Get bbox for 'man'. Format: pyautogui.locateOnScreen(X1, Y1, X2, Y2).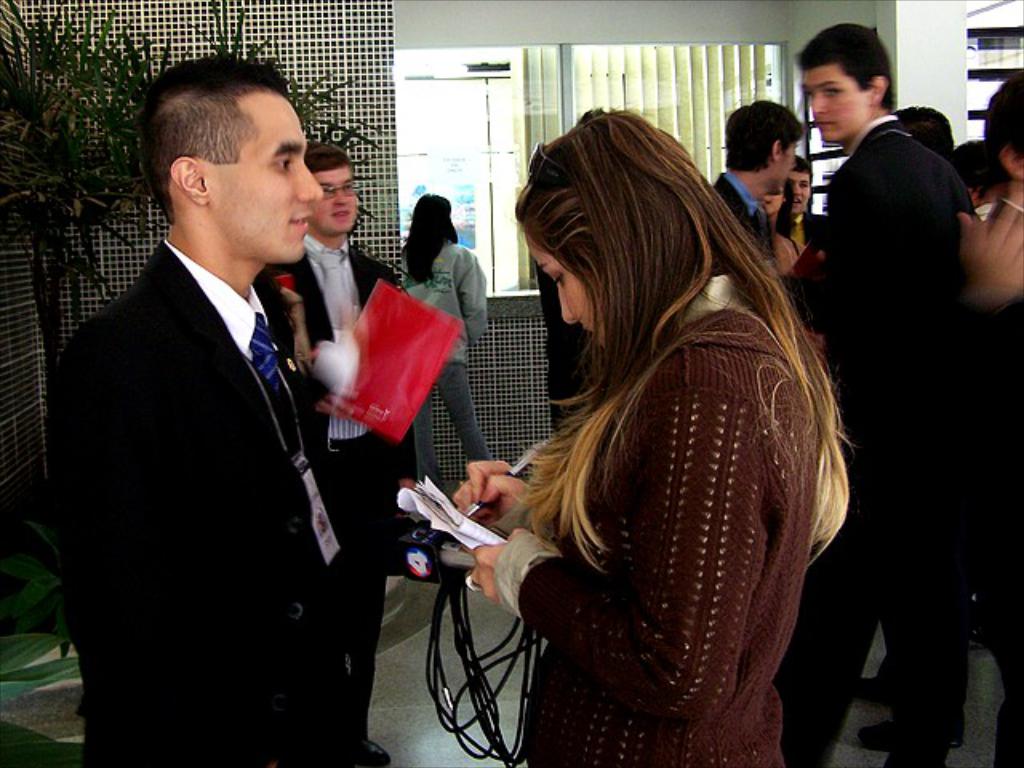
pyautogui.locateOnScreen(48, 56, 344, 766).
